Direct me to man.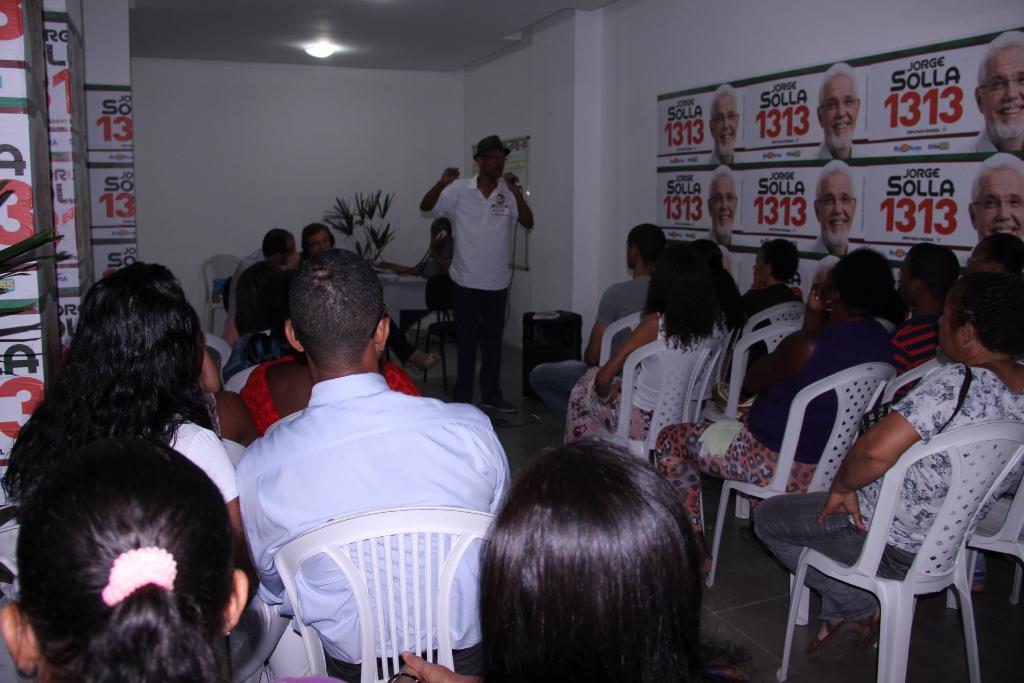
Direction: l=737, t=236, r=810, b=388.
